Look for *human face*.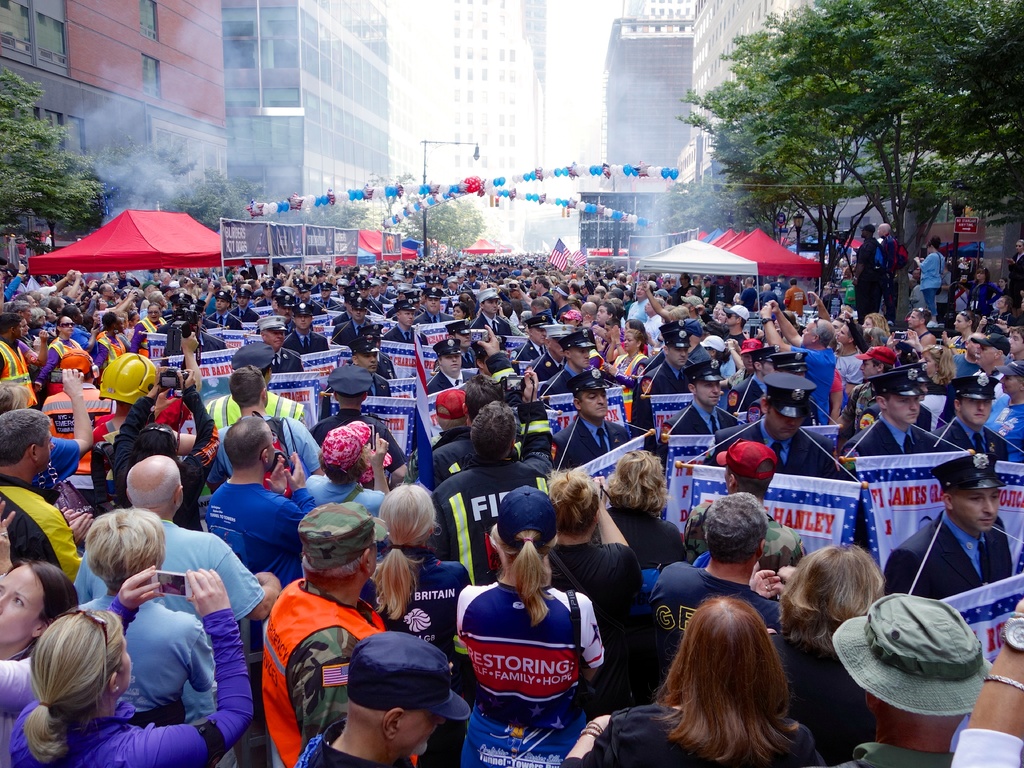
Found: {"left": 860, "top": 358, "right": 877, "bottom": 376}.
